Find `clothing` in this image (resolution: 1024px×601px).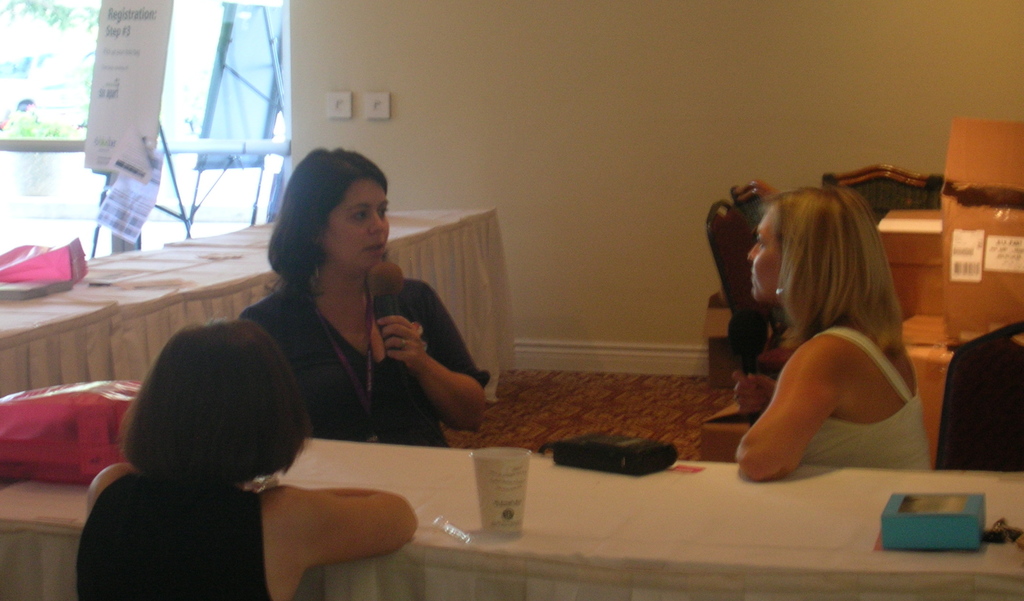
rect(76, 474, 273, 600).
